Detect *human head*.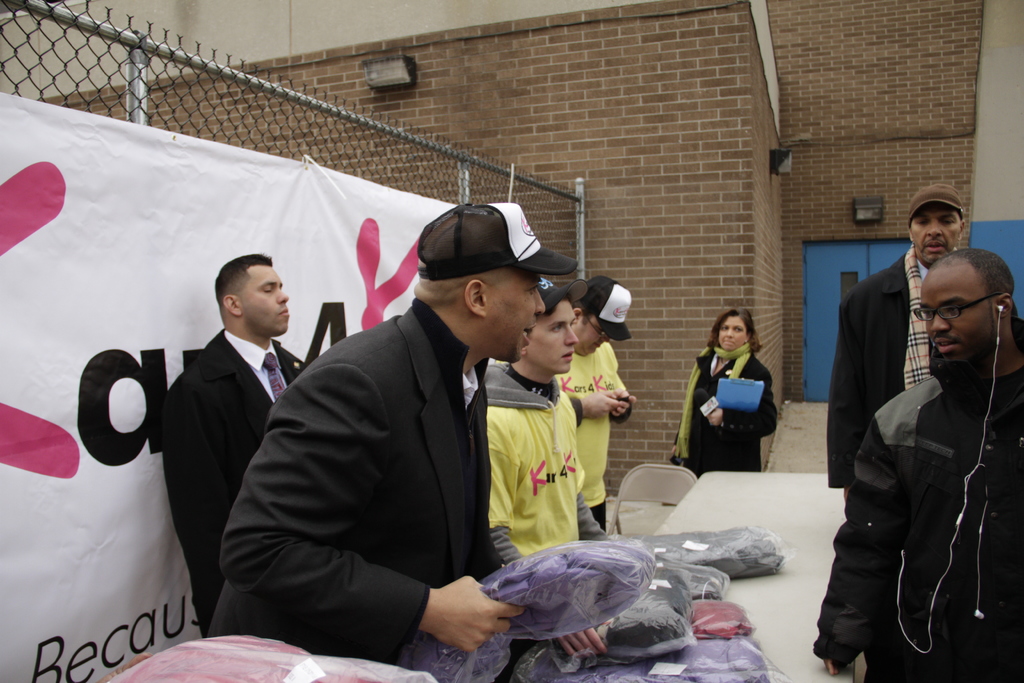
Detected at 202 253 284 340.
